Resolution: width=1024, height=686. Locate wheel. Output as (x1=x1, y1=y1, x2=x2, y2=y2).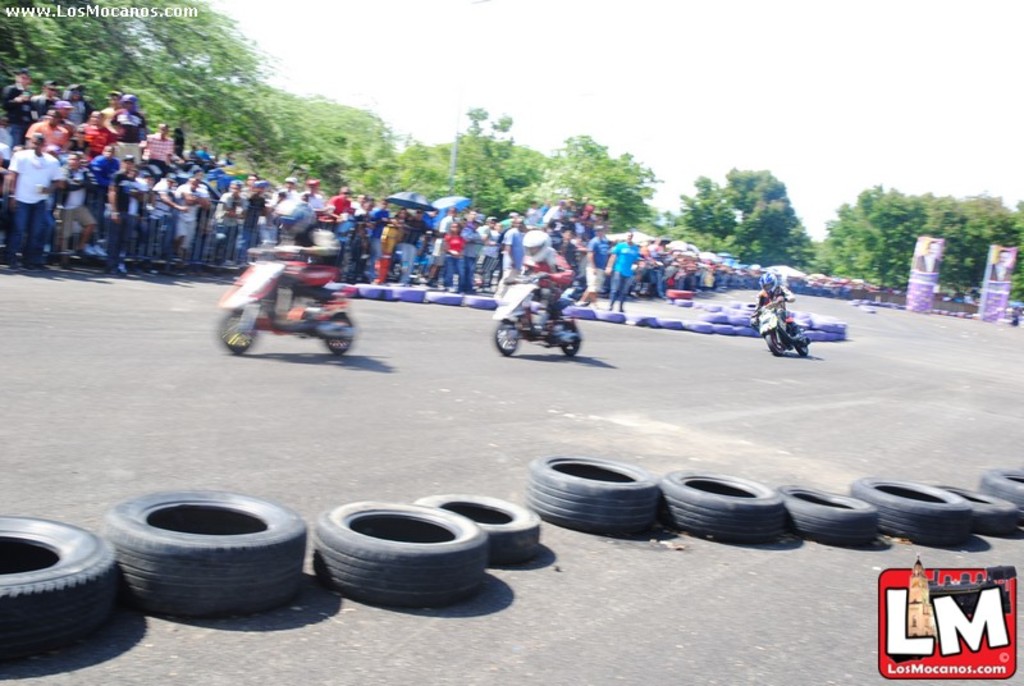
(x1=465, y1=298, x2=497, y2=310).
